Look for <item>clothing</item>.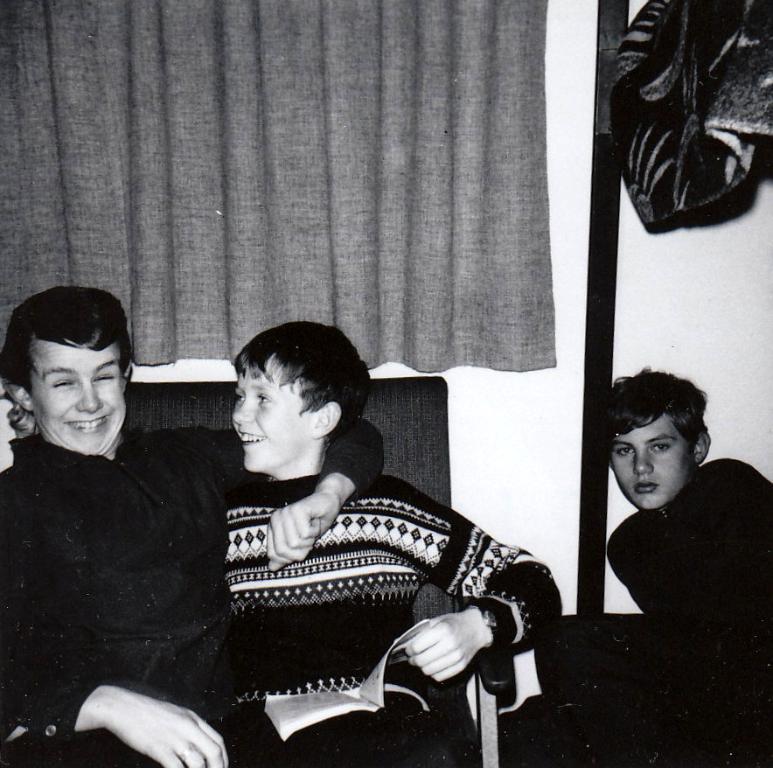
Found: (0, 426, 387, 767).
